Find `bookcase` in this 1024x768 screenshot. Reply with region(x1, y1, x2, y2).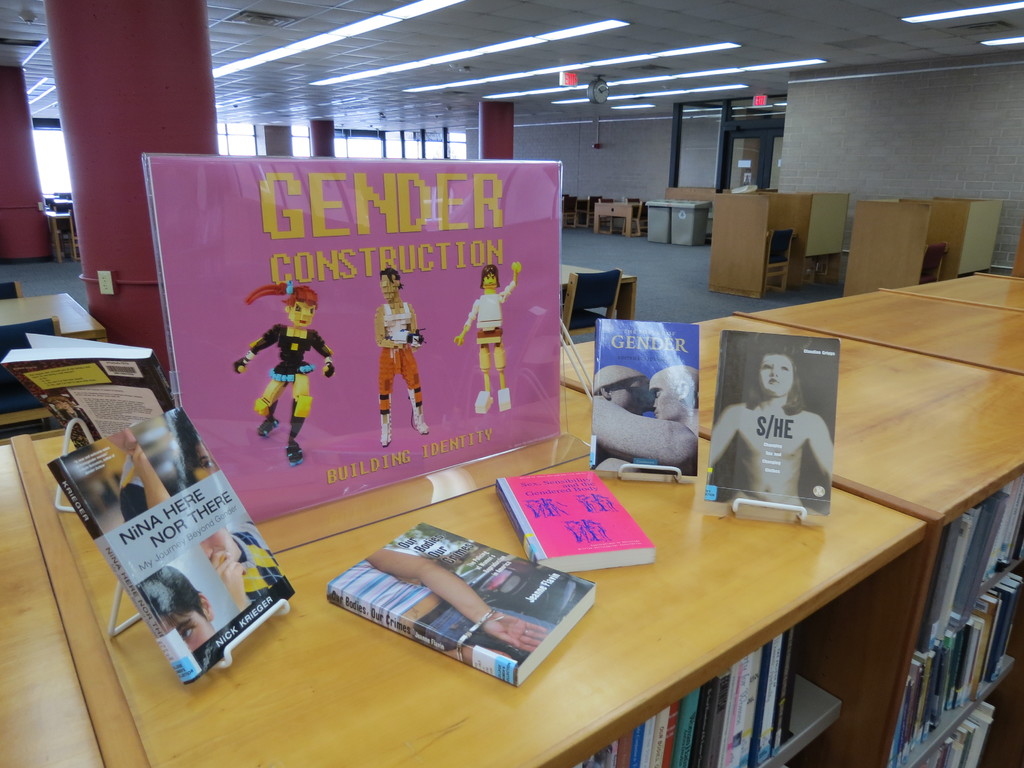
region(881, 271, 1023, 317).
